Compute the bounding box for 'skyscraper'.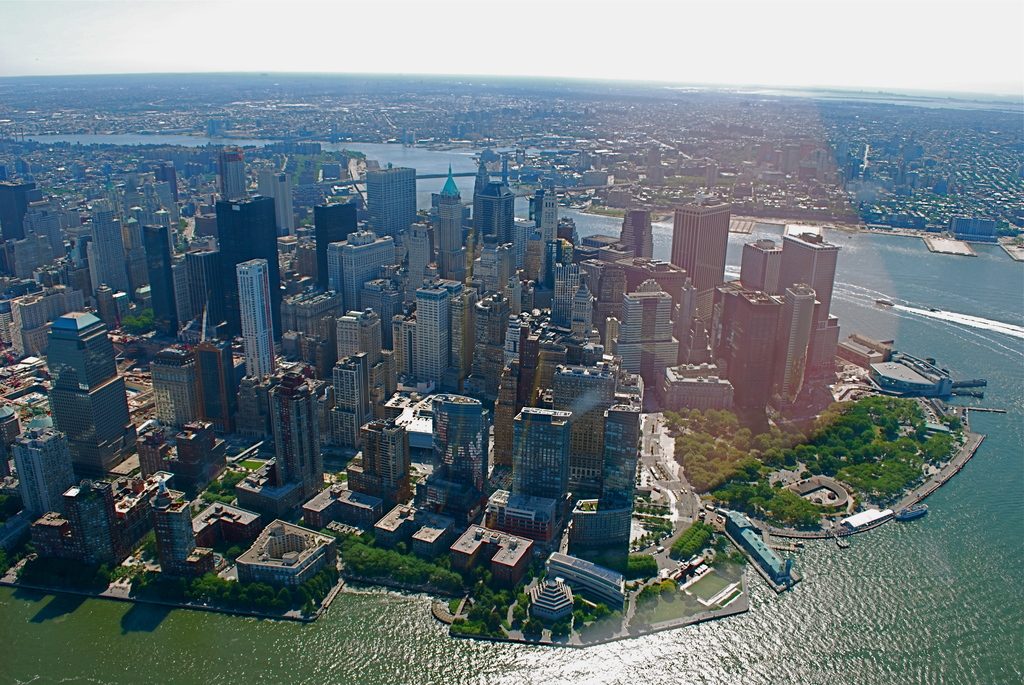
Rect(366, 164, 419, 239).
